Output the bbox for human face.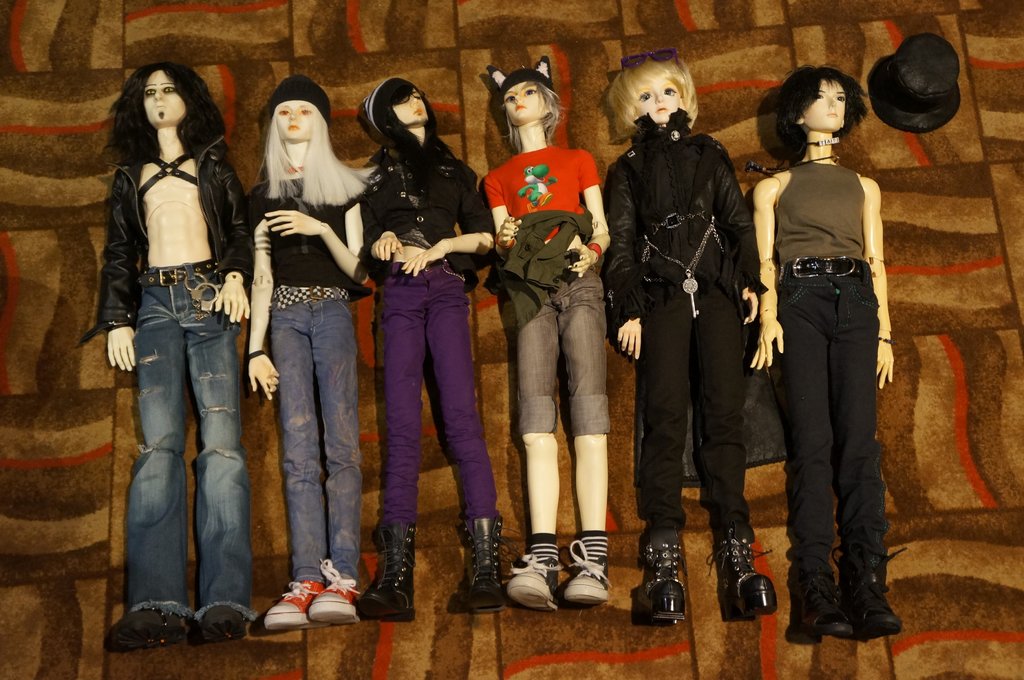
box(507, 83, 549, 122).
